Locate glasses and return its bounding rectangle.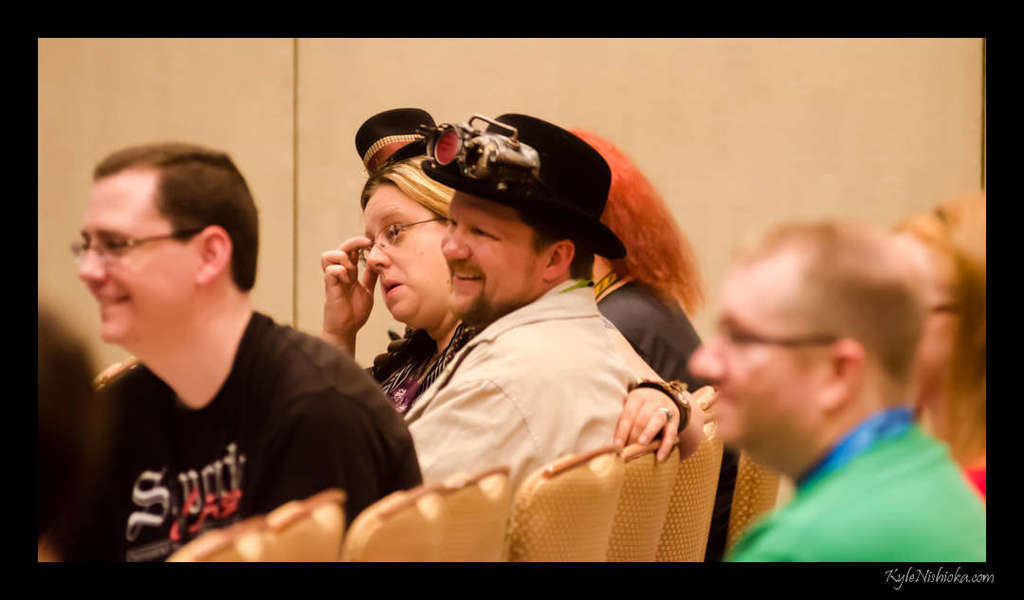
<region>63, 229, 189, 274</region>.
